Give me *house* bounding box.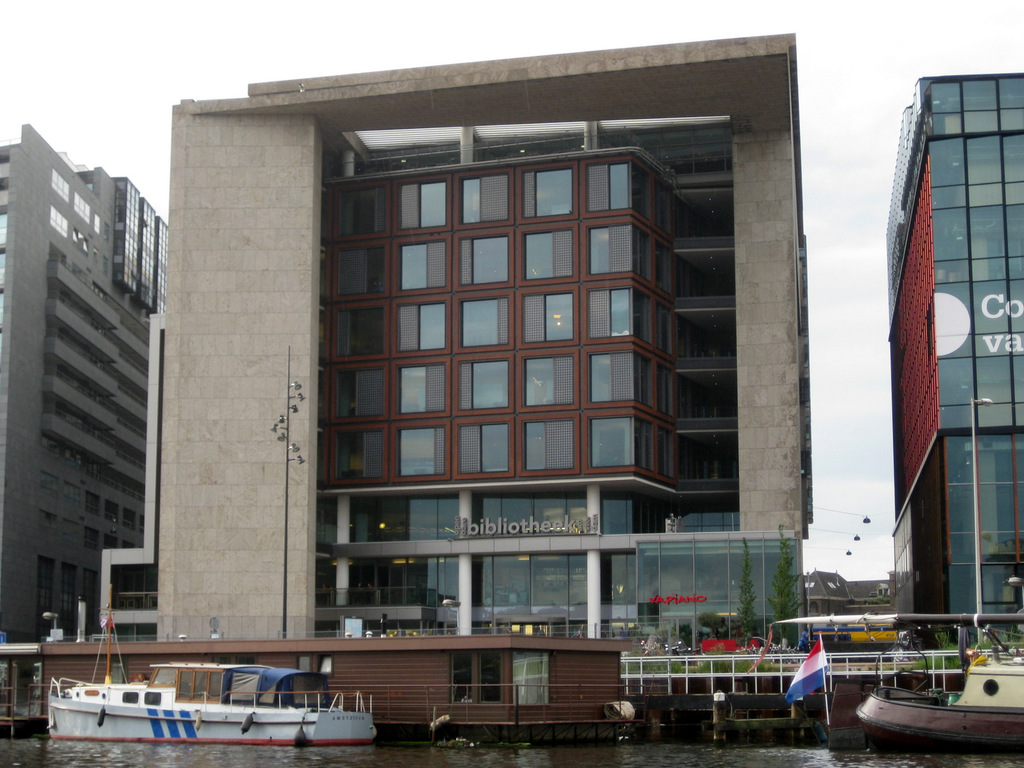
891,79,1023,641.
